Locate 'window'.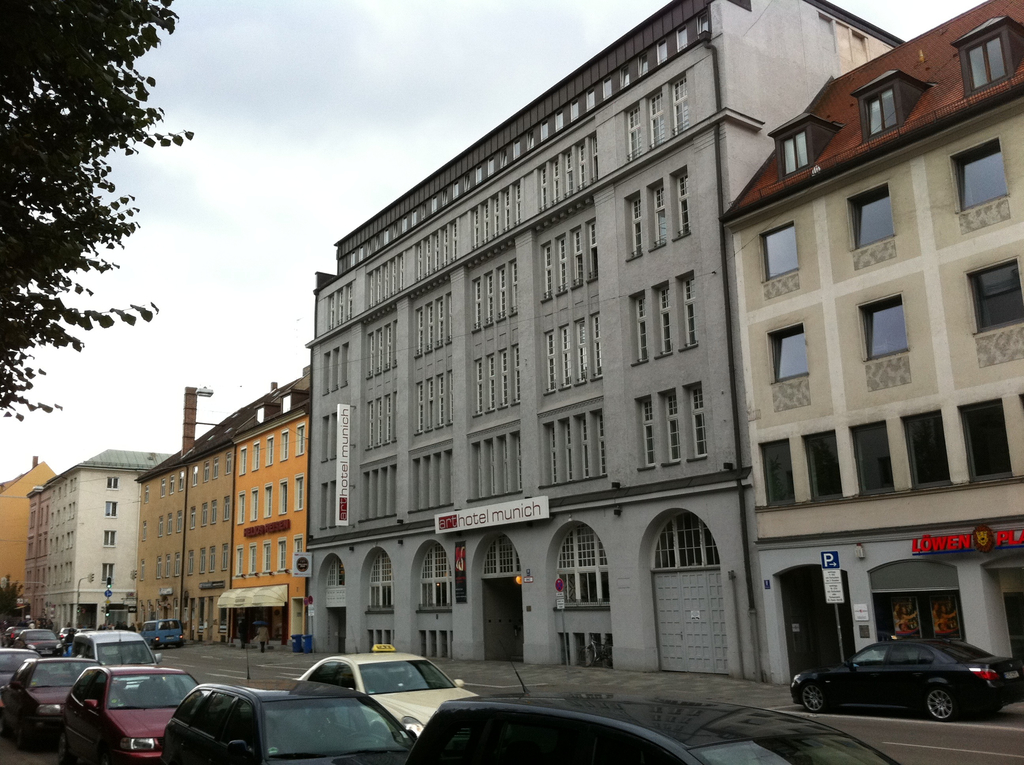
Bounding box: <box>180,692,202,721</box>.
